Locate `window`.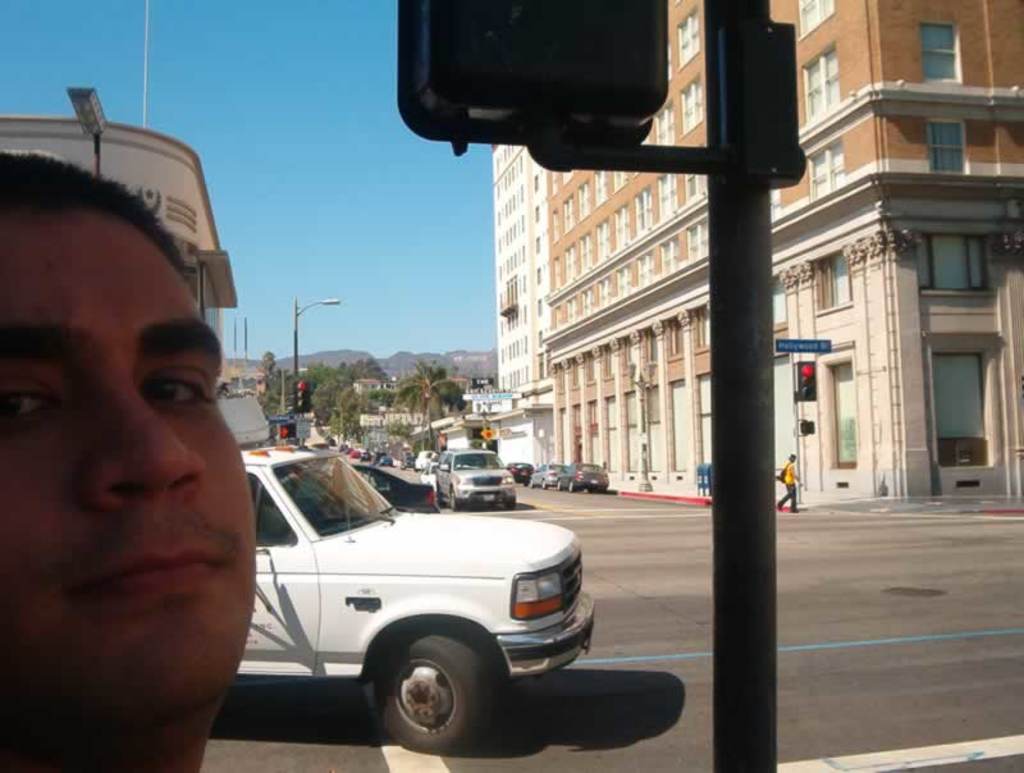
Bounding box: x1=687 y1=207 x2=709 y2=264.
